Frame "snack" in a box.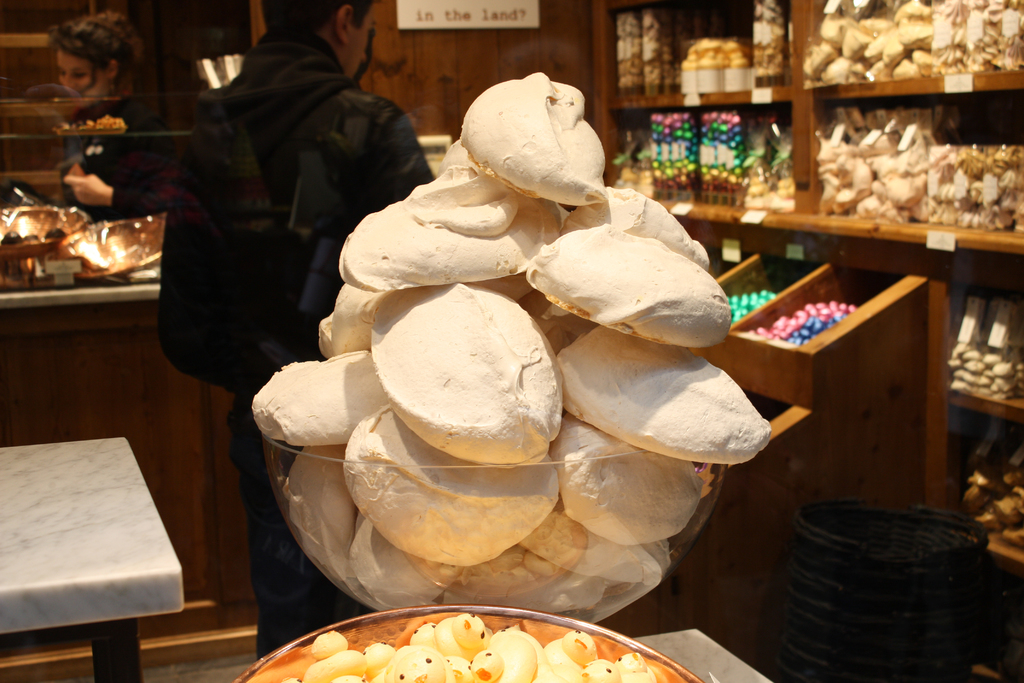
pyautogui.locateOnScreen(374, 288, 541, 462).
